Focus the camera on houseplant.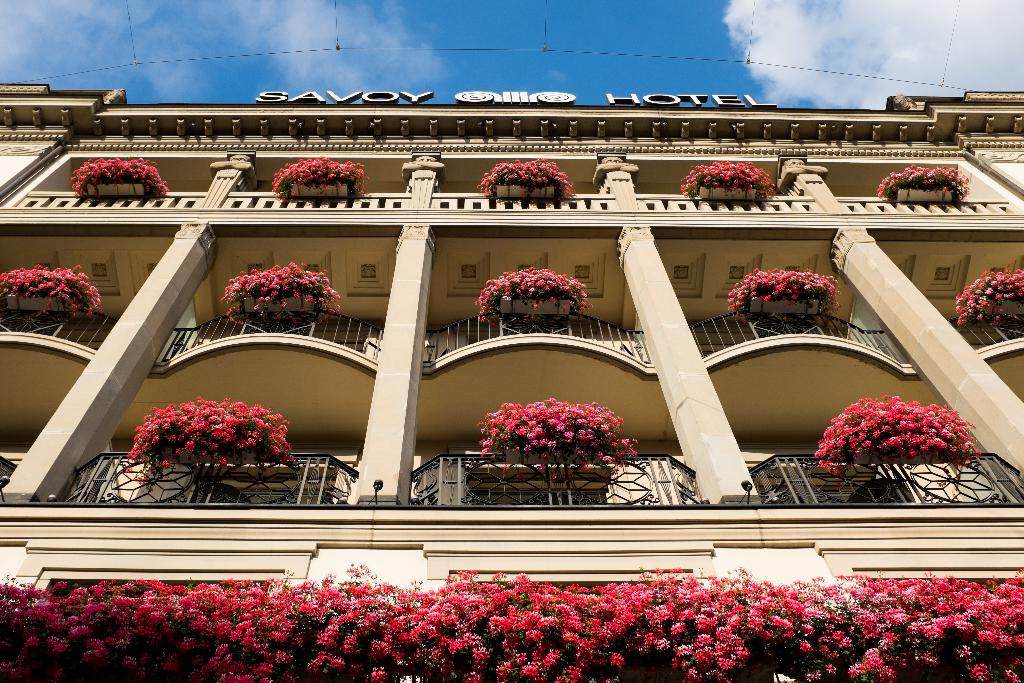
Focus region: {"left": 271, "top": 154, "right": 372, "bottom": 206}.
